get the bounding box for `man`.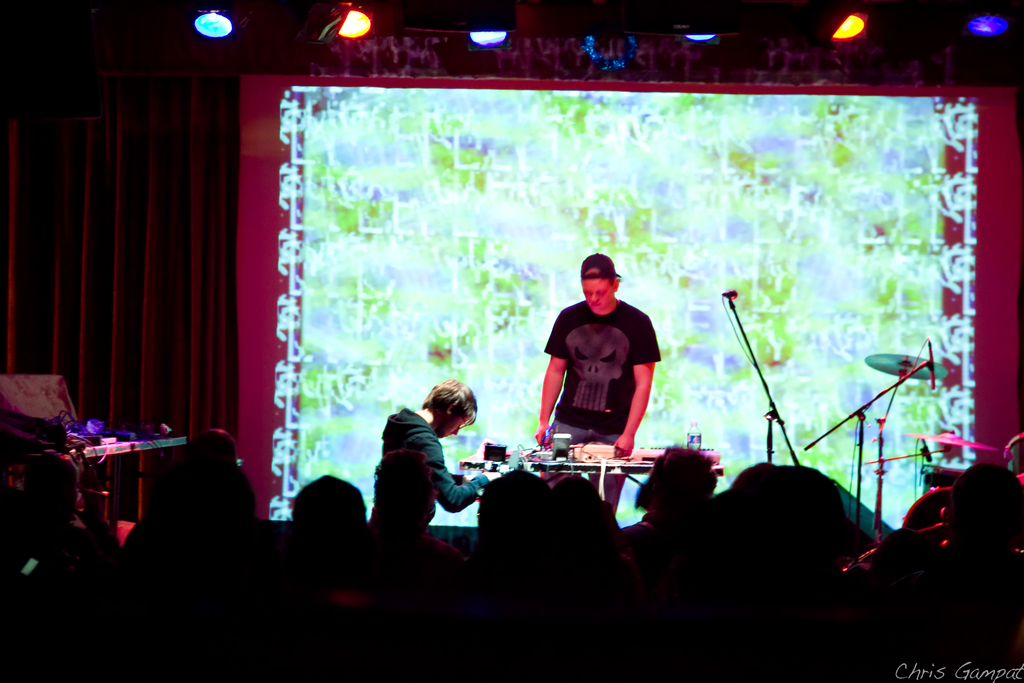
{"x1": 382, "y1": 377, "x2": 500, "y2": 511}.
